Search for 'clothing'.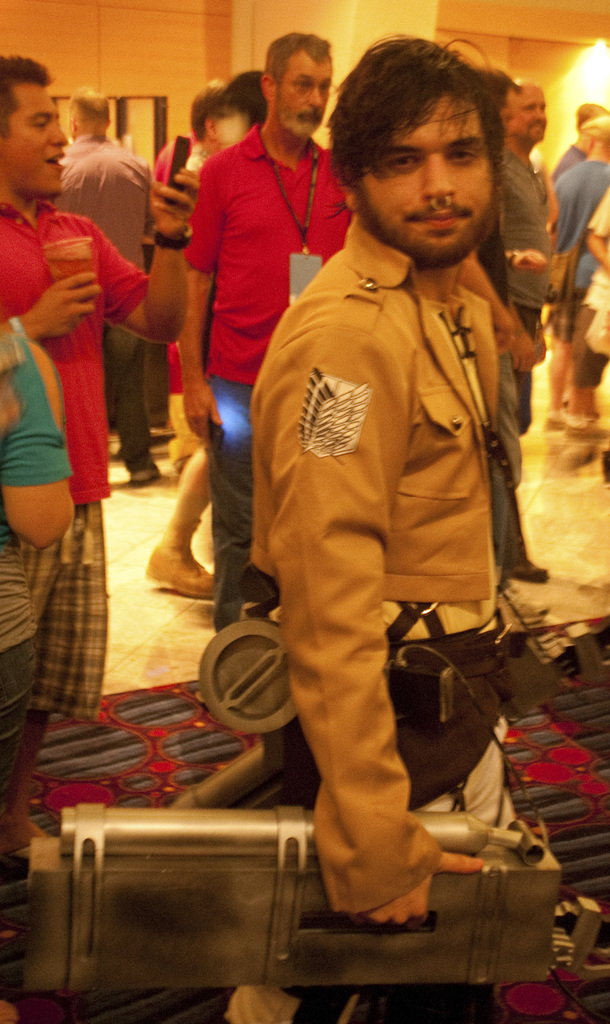
Found at locate(0, 316, 67, 746).
